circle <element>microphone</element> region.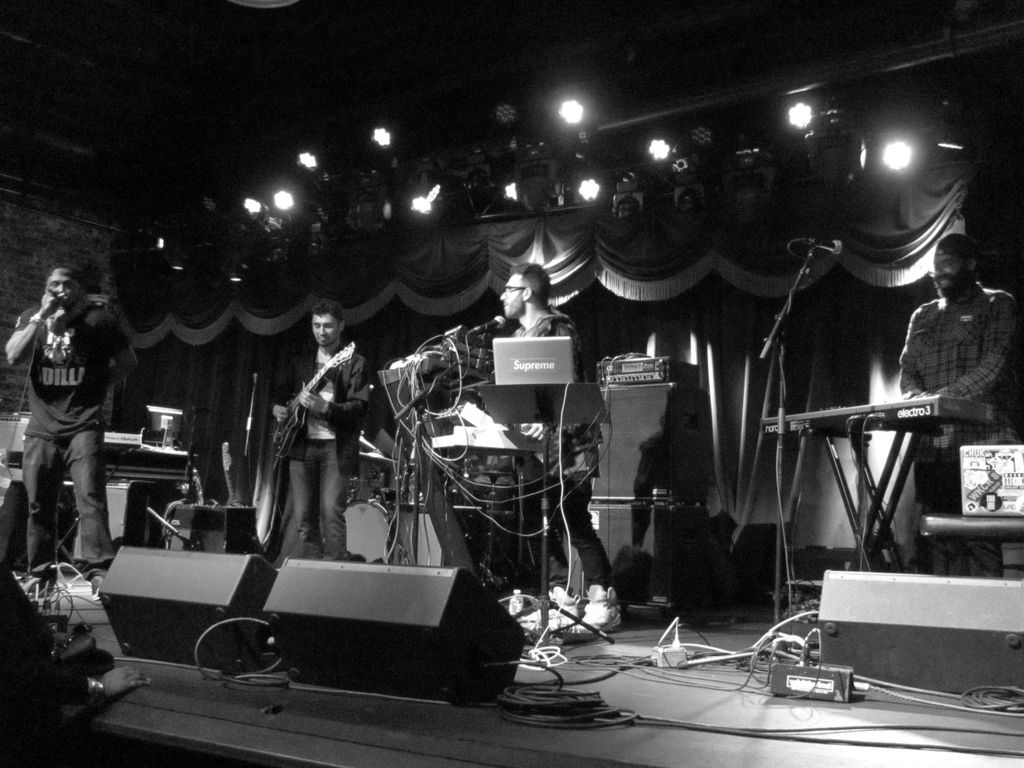
Region: {"x1": 808, "y1": 238, "x2": 841, "y2": 255}.
